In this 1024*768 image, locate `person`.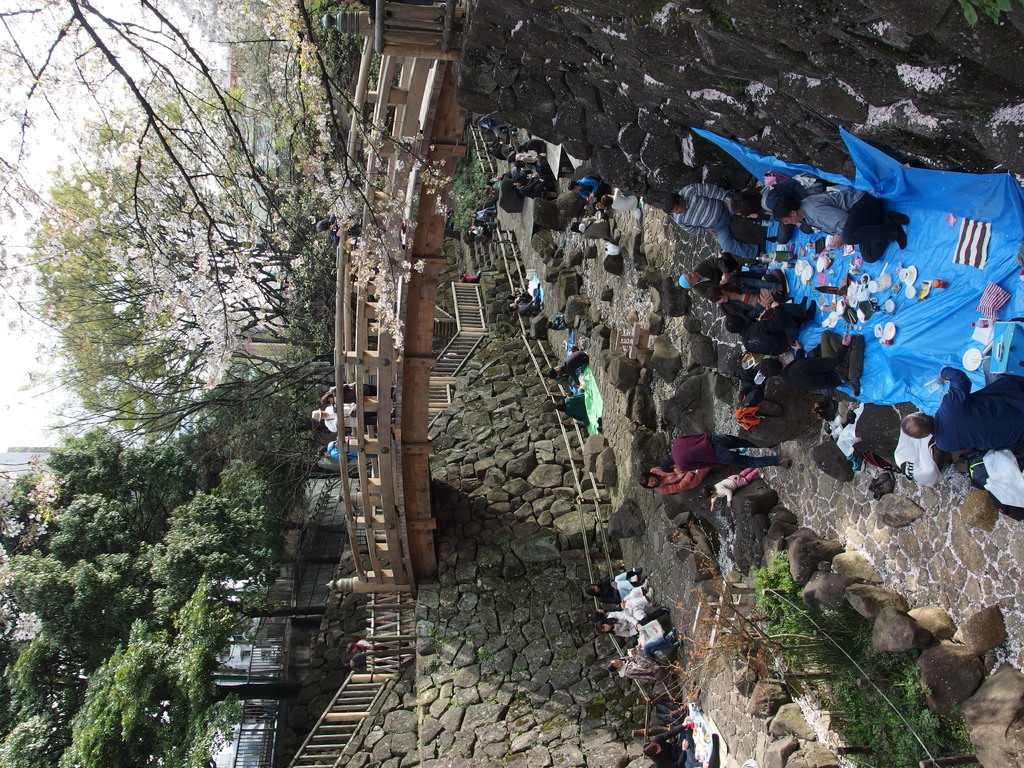
Bounding box: <bbox>592, 577, 654, 637</bbox>.
